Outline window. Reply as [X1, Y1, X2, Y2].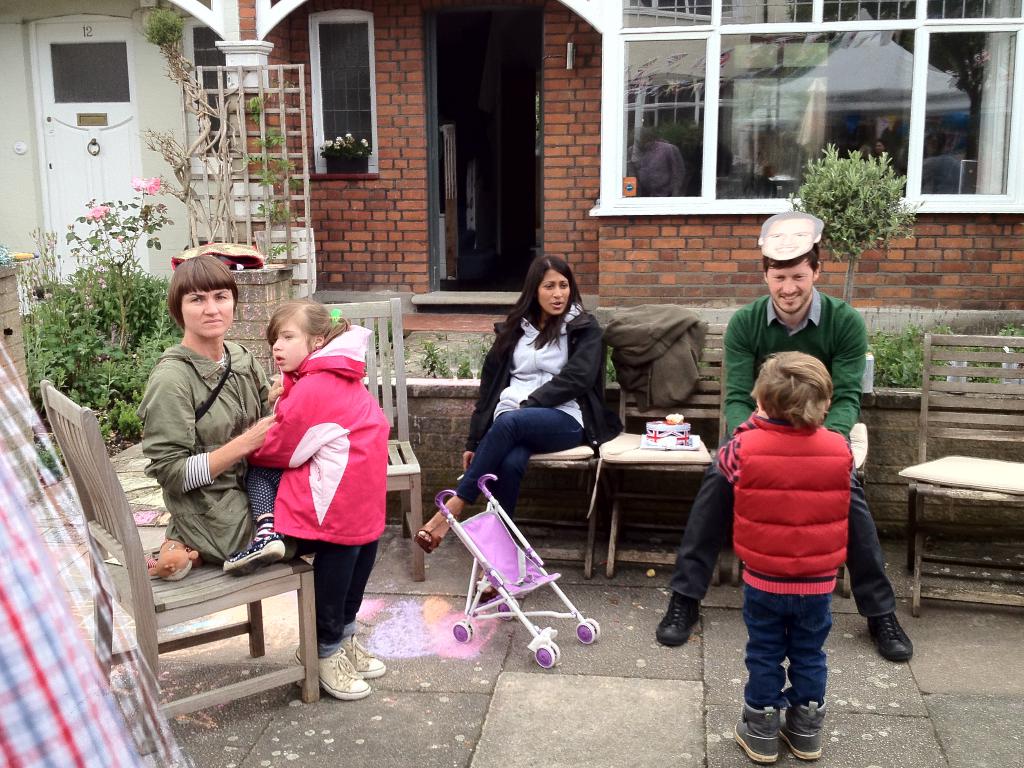
[572, 0, 1023, 228].
